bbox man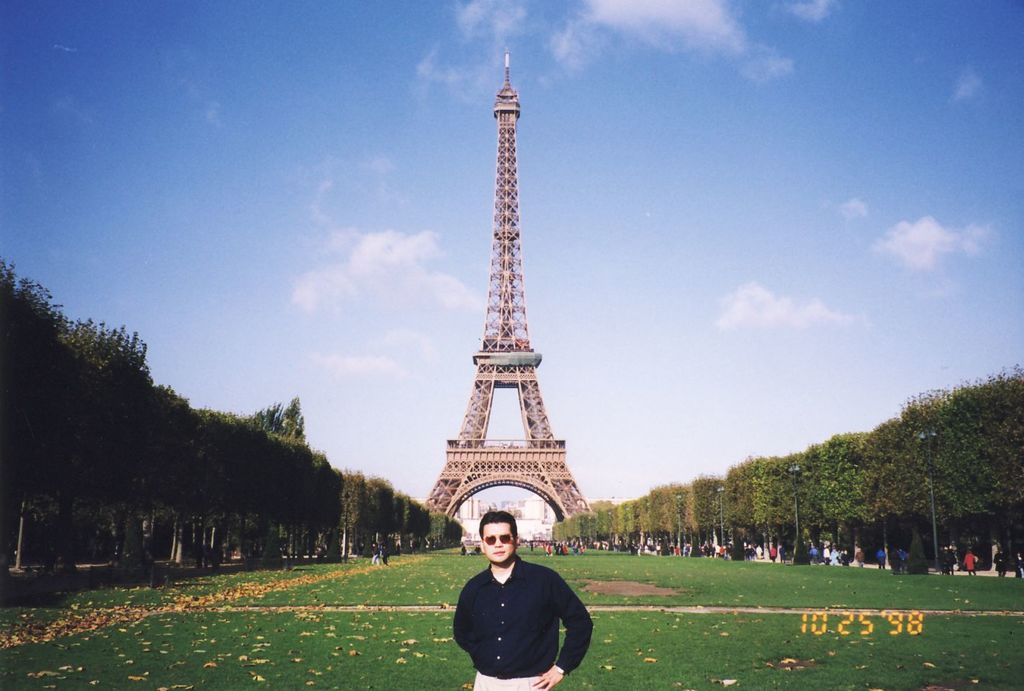
left=990, top=548, right=1007, bottom=577
